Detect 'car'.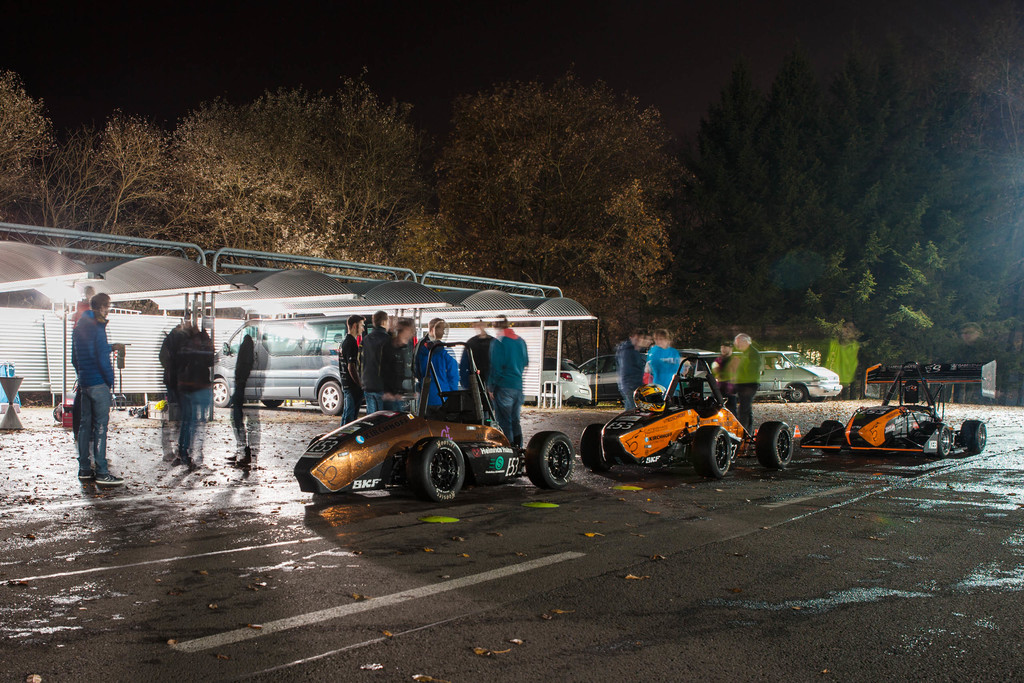
Detected at pyautogui.locateOnScreen(541, 356, 589, 400).
